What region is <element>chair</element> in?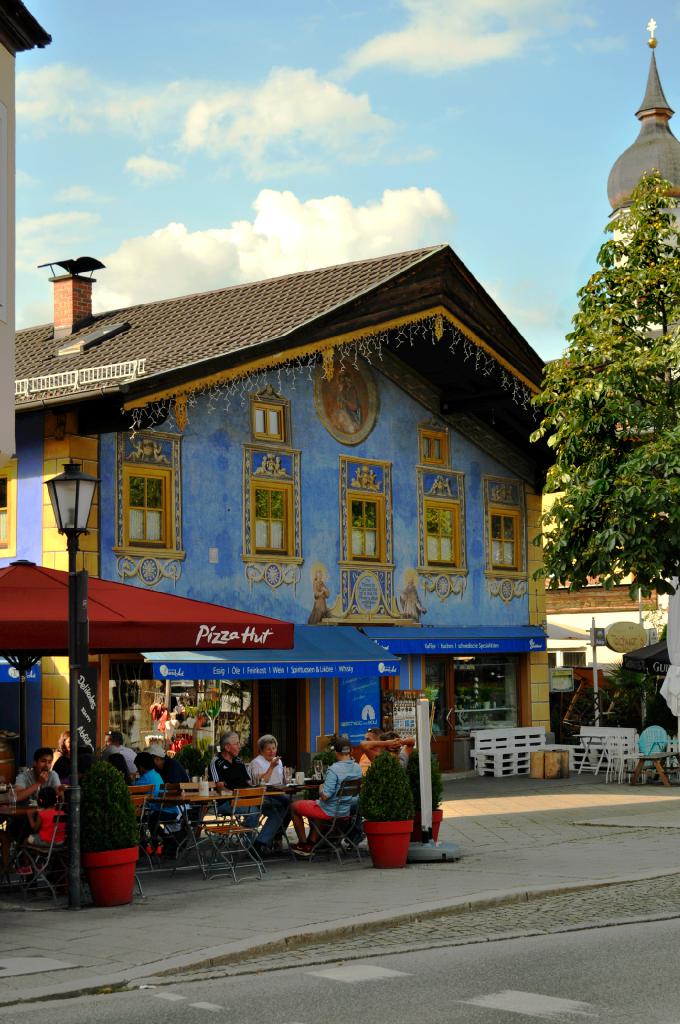
crop(199, 785, 265, 885).
